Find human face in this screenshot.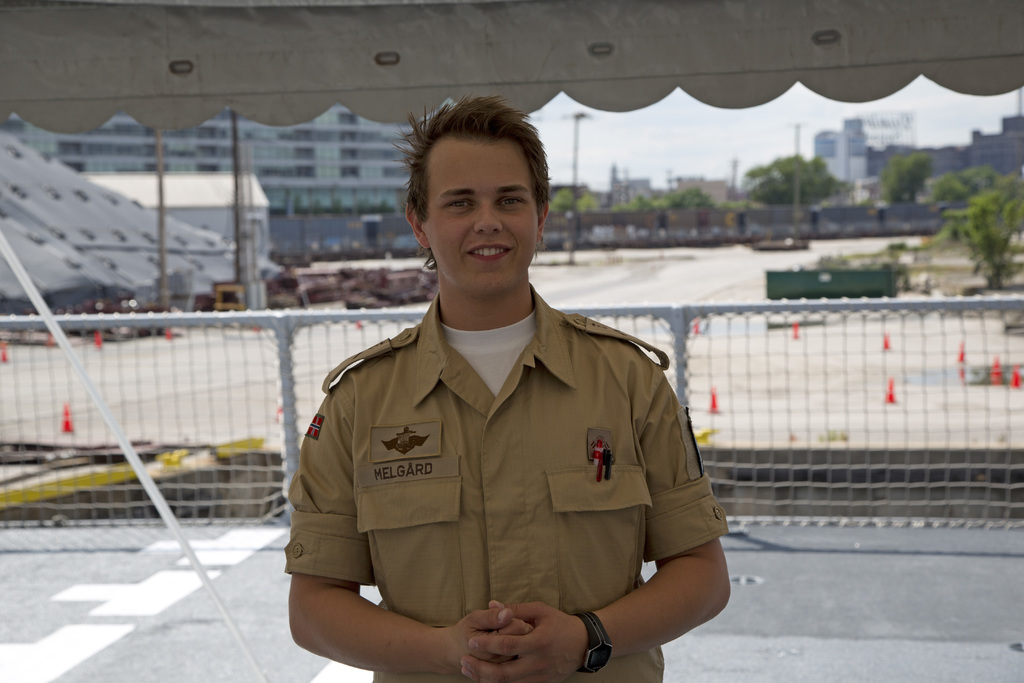
The bounding box for human face is BBox(424, 145, 543, 296).
